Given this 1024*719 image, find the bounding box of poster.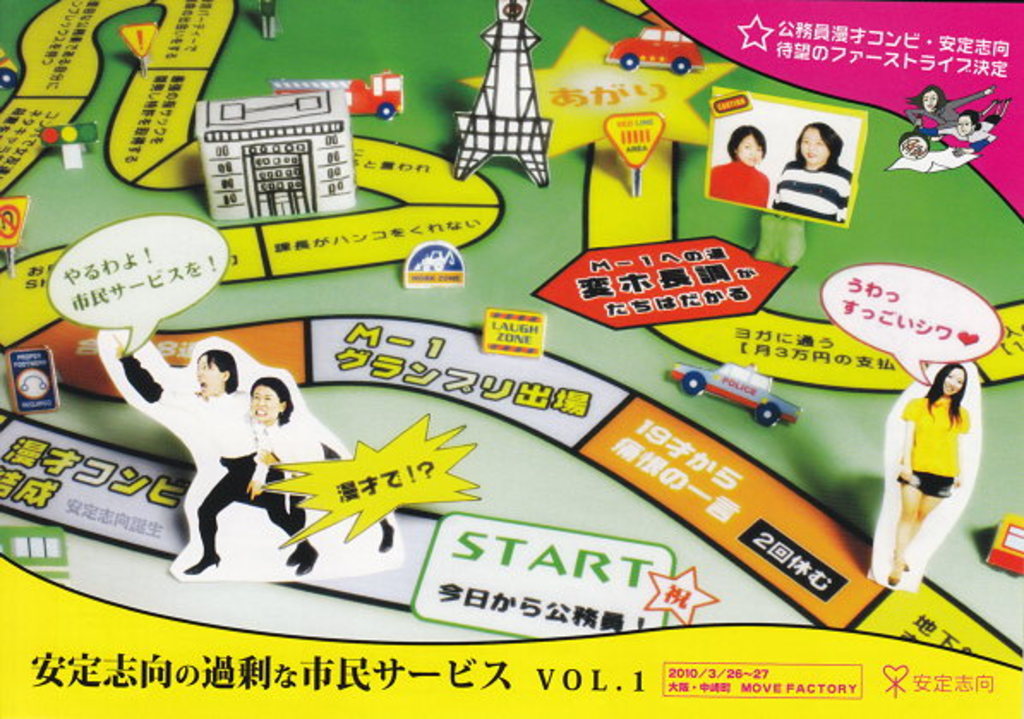
0, 0, 1021, 717.
